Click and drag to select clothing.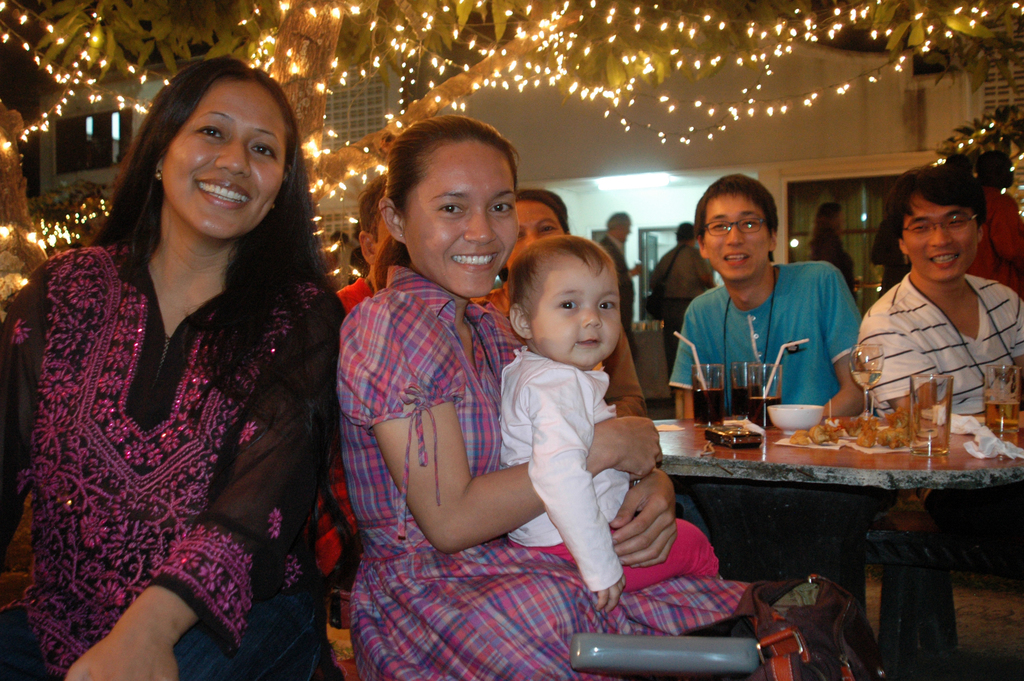
Selection: select_region(504, 347, 716, 591).
